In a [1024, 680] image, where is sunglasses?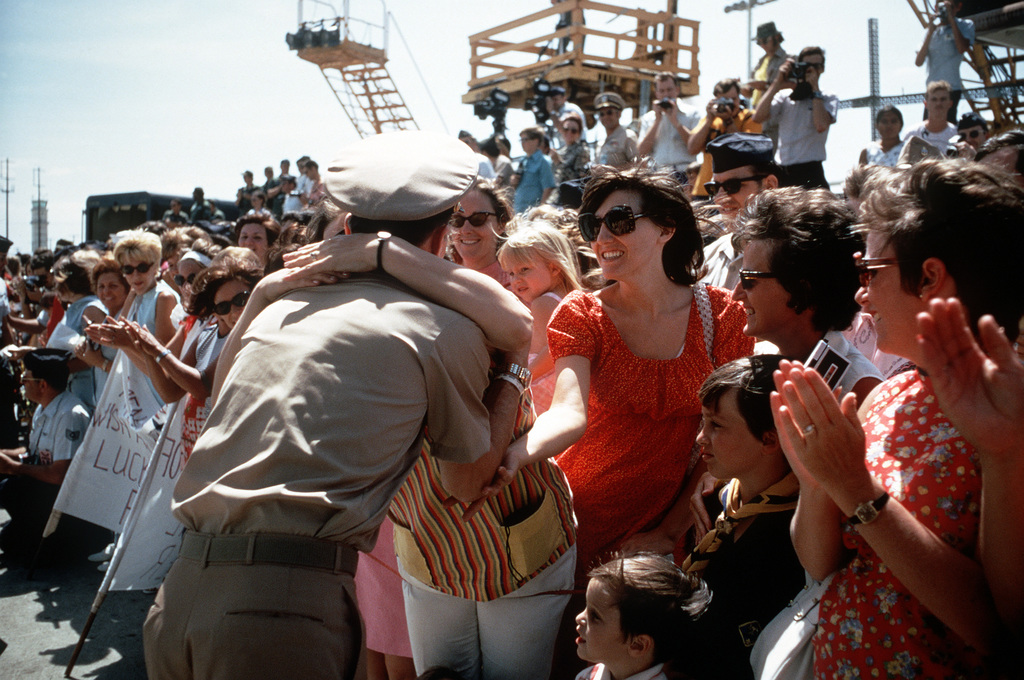
(left=211, top=292, right=252, bottom=314).
